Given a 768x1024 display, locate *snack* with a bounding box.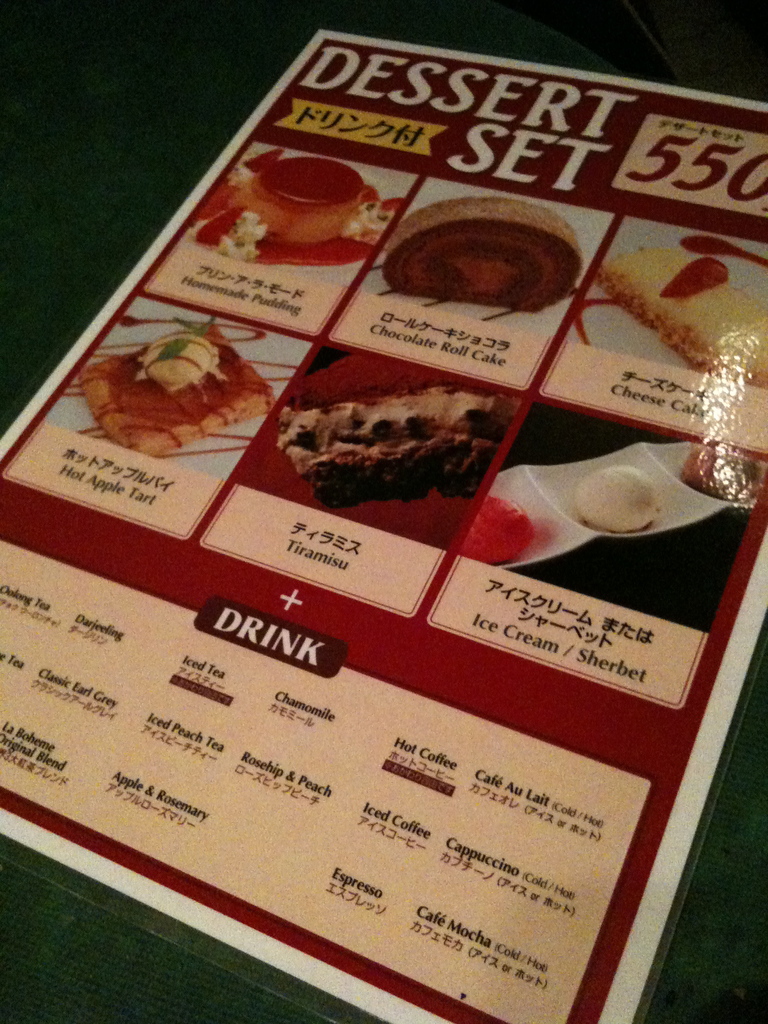
Located: {"left": 257, "top": 352, "right": 537, "bottom": 516}.
